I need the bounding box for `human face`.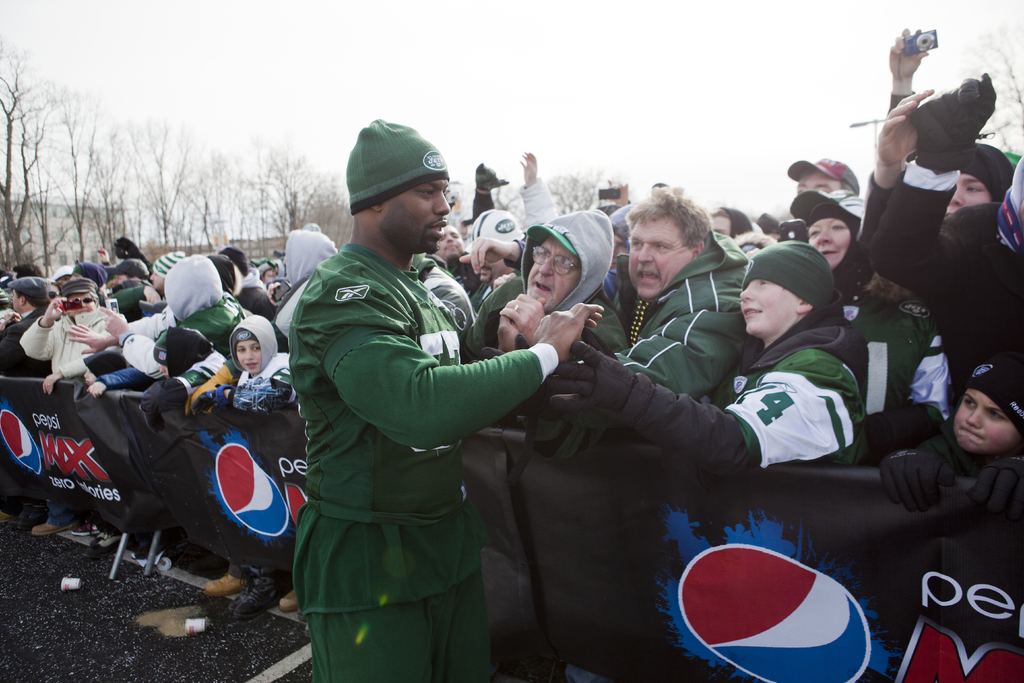
Here it is: x1=479 y1=260 x2=504 y2=284.
